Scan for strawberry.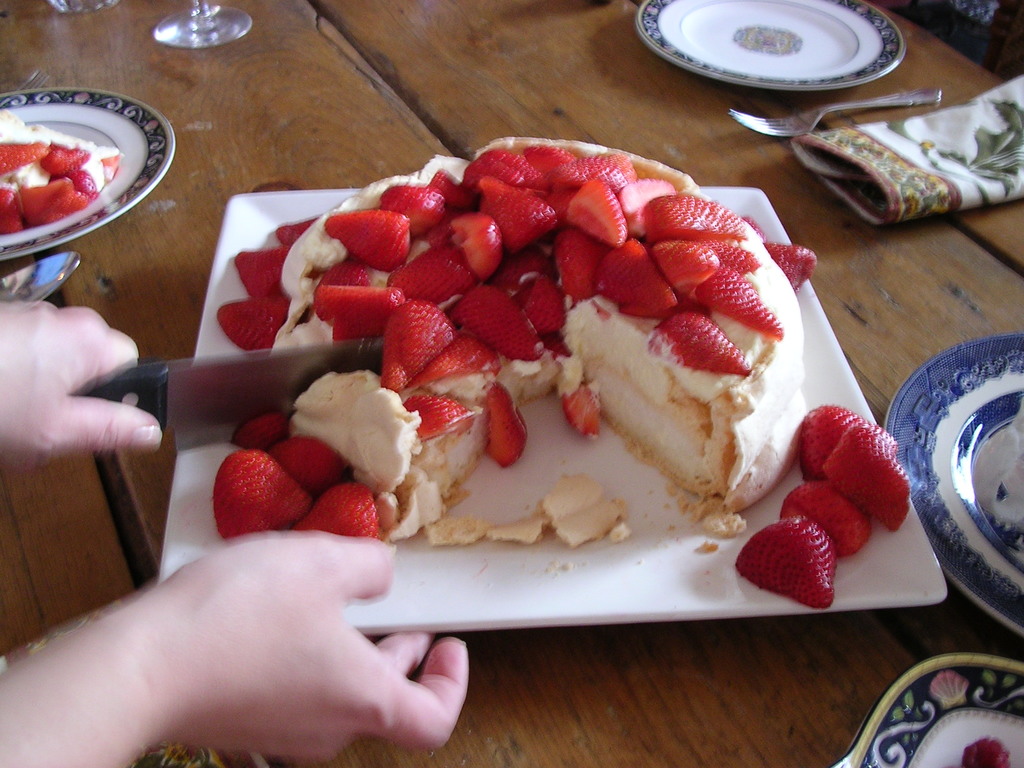
Scan result: 219,294,286,358.
